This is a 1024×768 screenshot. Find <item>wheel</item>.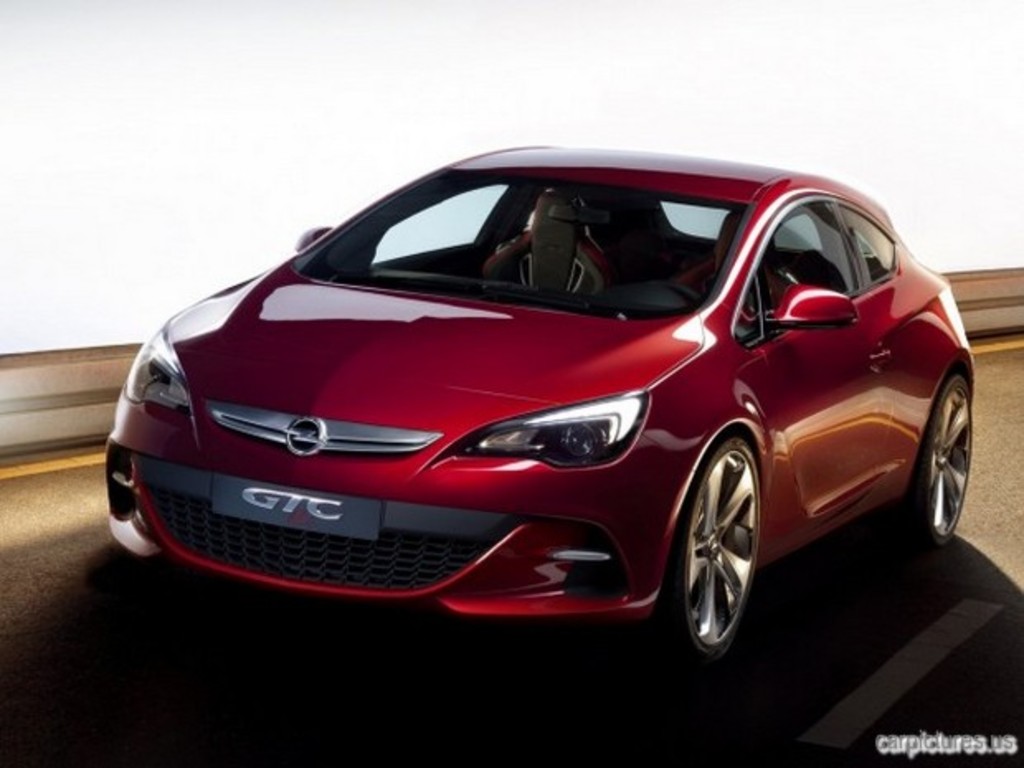
Bounding box: BBox(669, 424, 780, 669).
